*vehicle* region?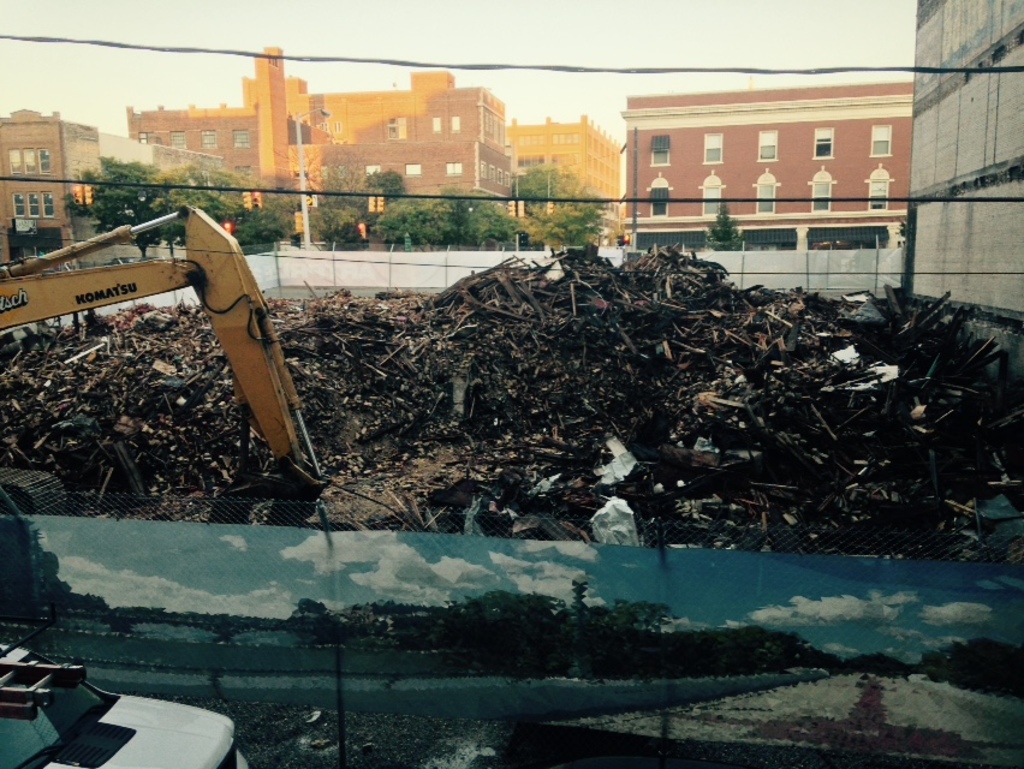
<box>0,646,254,768</box>
